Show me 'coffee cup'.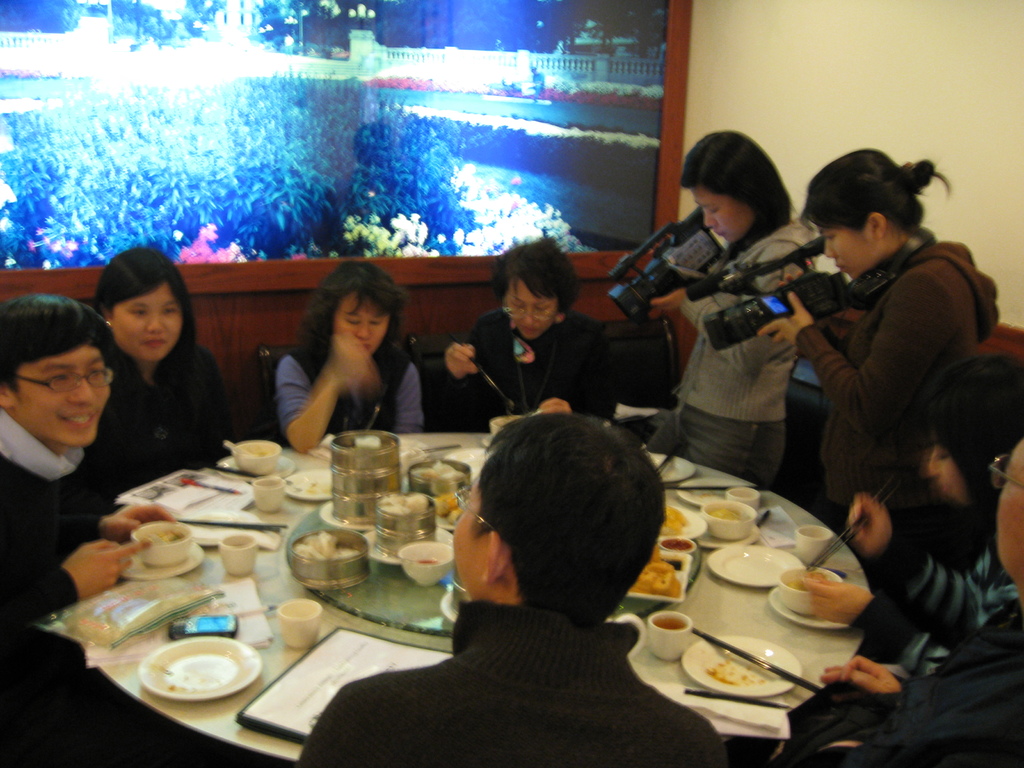
'coffee cup' is here: {"left": 797, "top": 522, "right": 835, "bottom": 569}.
